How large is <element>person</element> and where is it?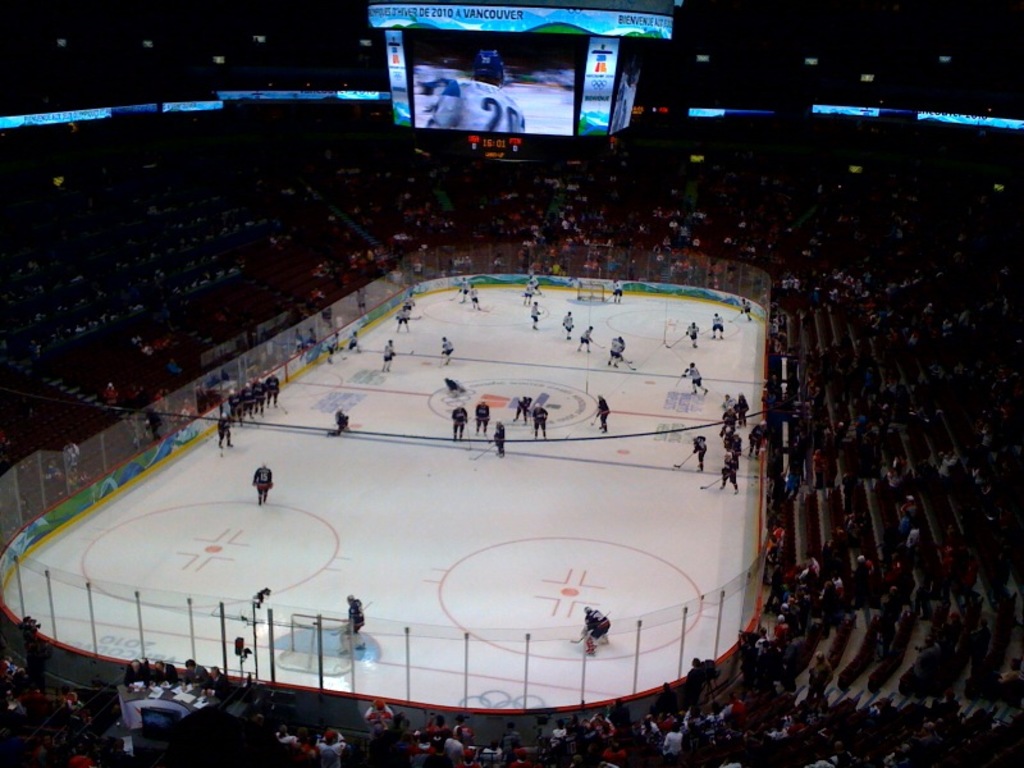
Bounding box: [x1=445, y1=335, x2=452, y2=362].
